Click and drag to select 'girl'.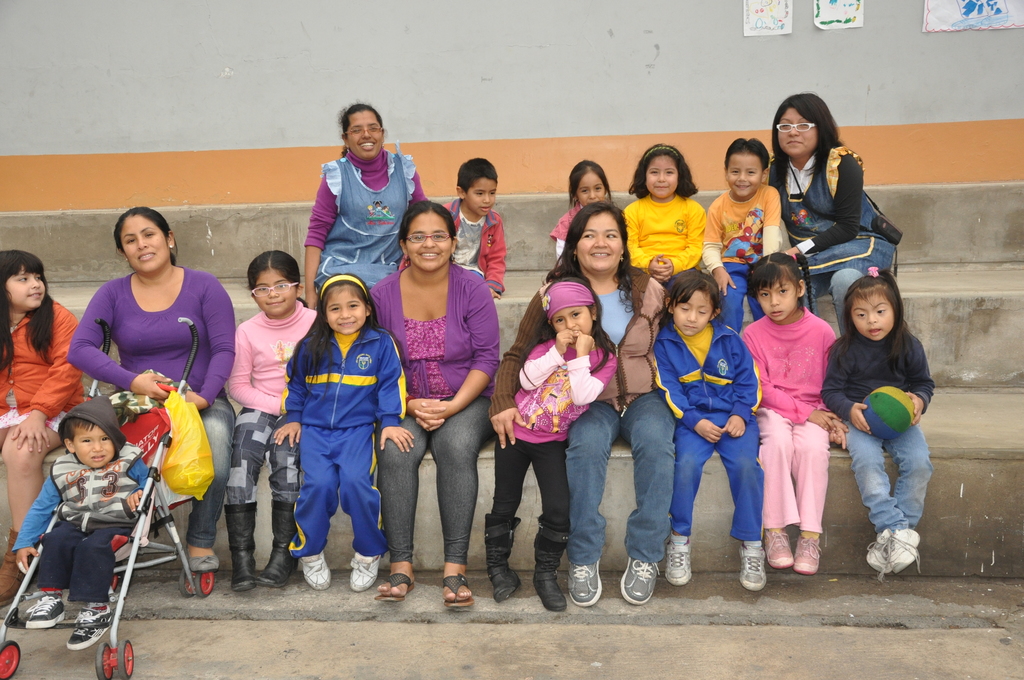
Selection: l=223, t=248, r=324, b=588.
